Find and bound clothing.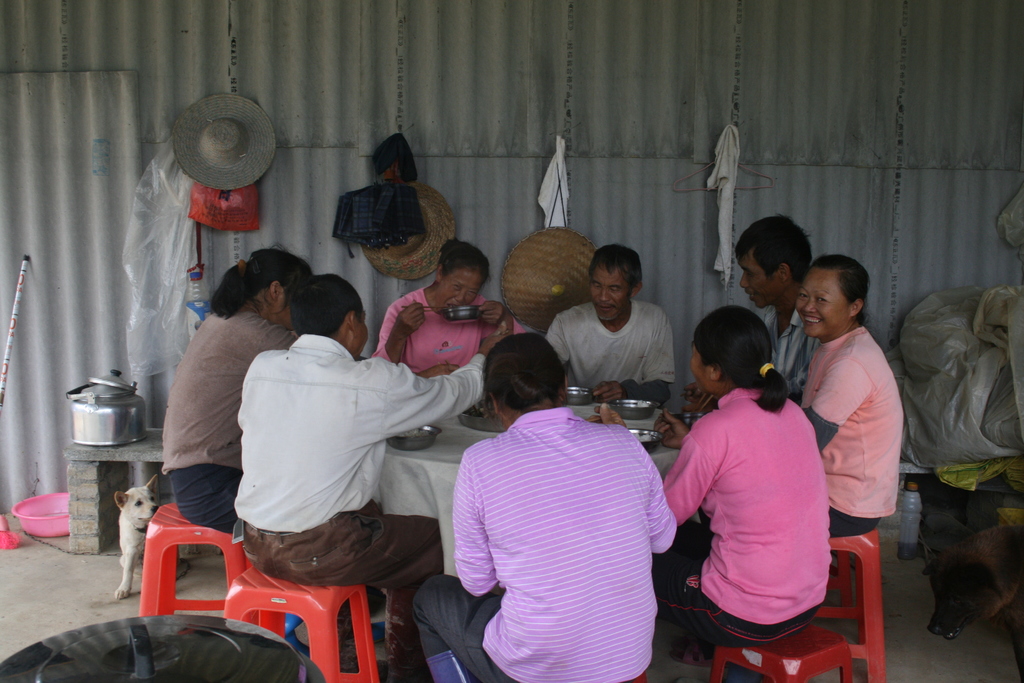
Bound: (x1=376, y1=288, x2=513, y2=364).
